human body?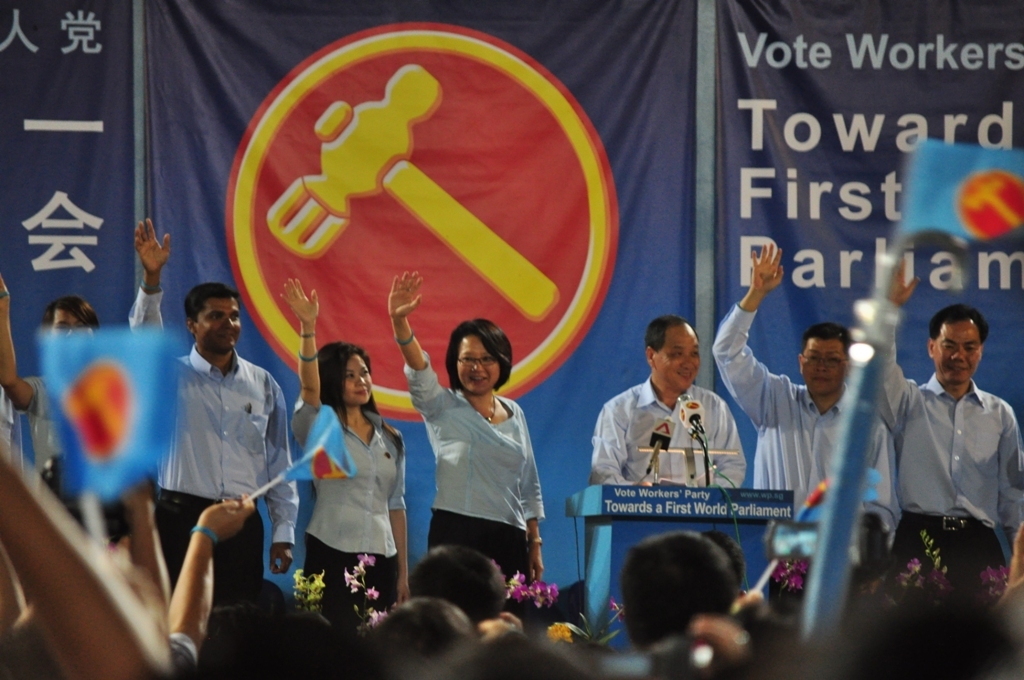
386 271 543 586
